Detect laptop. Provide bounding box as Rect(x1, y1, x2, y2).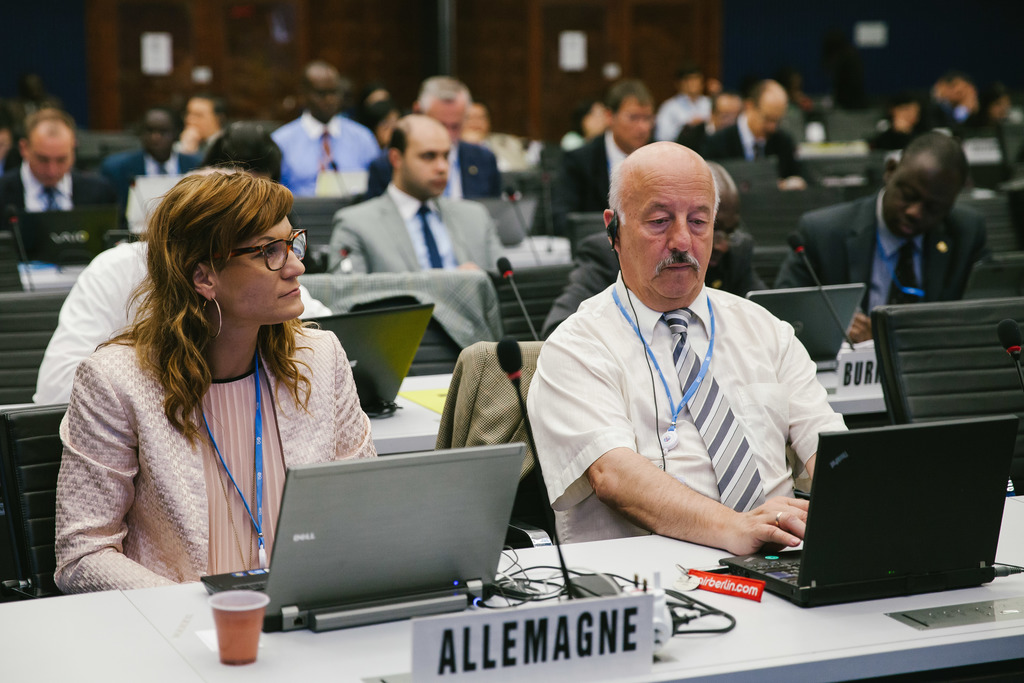
Rect(696, 394, 1002, 636).
